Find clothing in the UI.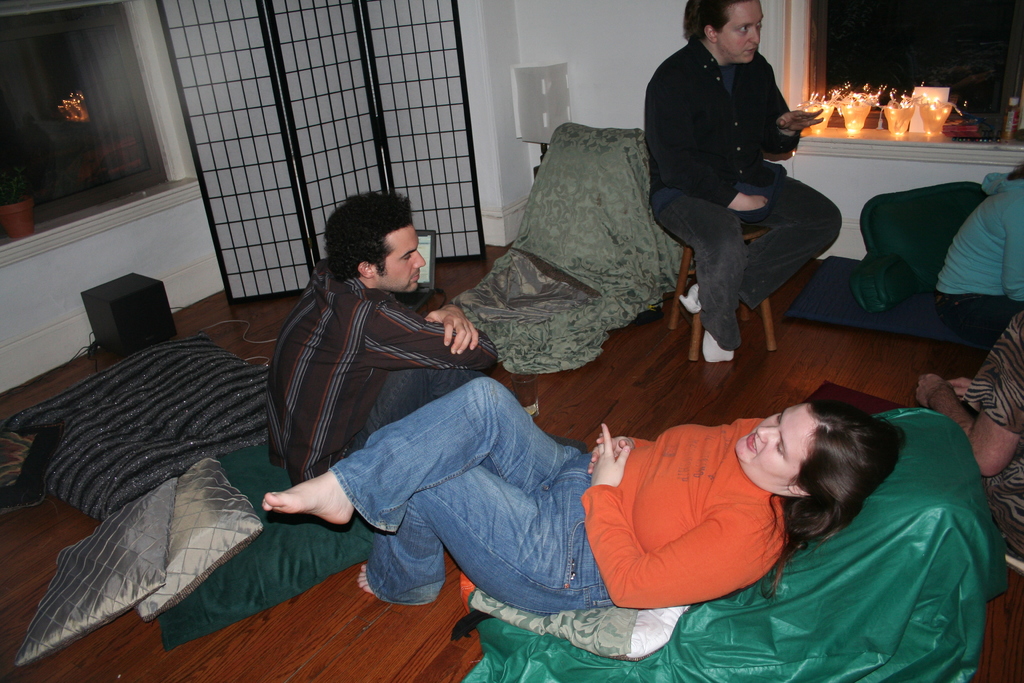
UI element at l=956, t=313, r=1023, b=536.
